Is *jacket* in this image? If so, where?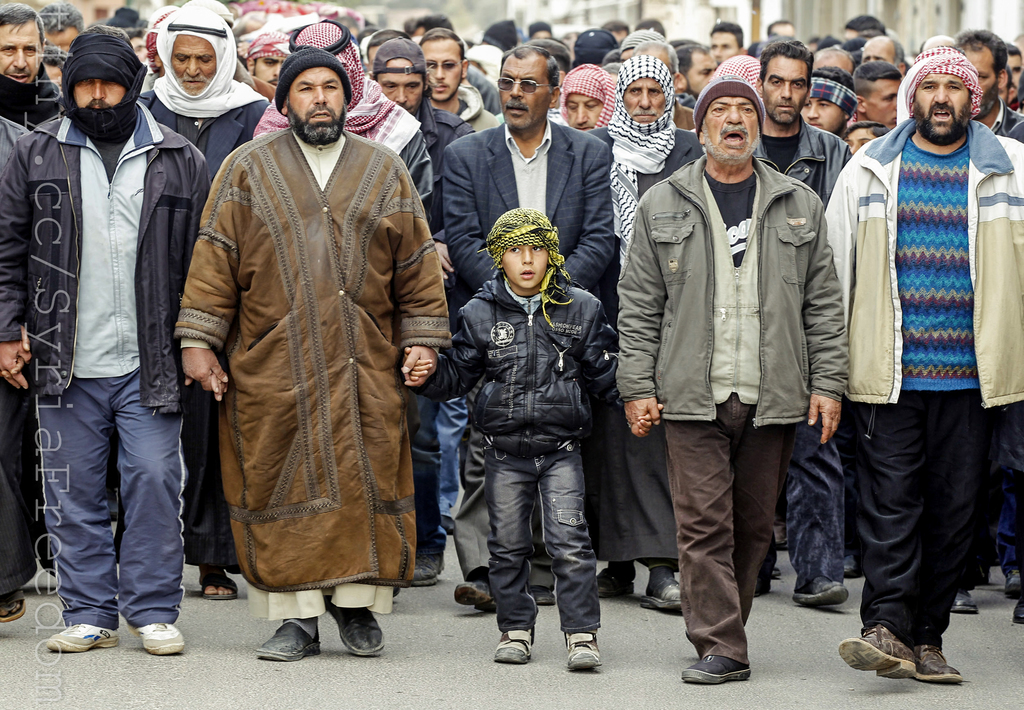
Yes, at bbox=(835, 54, 1012, 410).
